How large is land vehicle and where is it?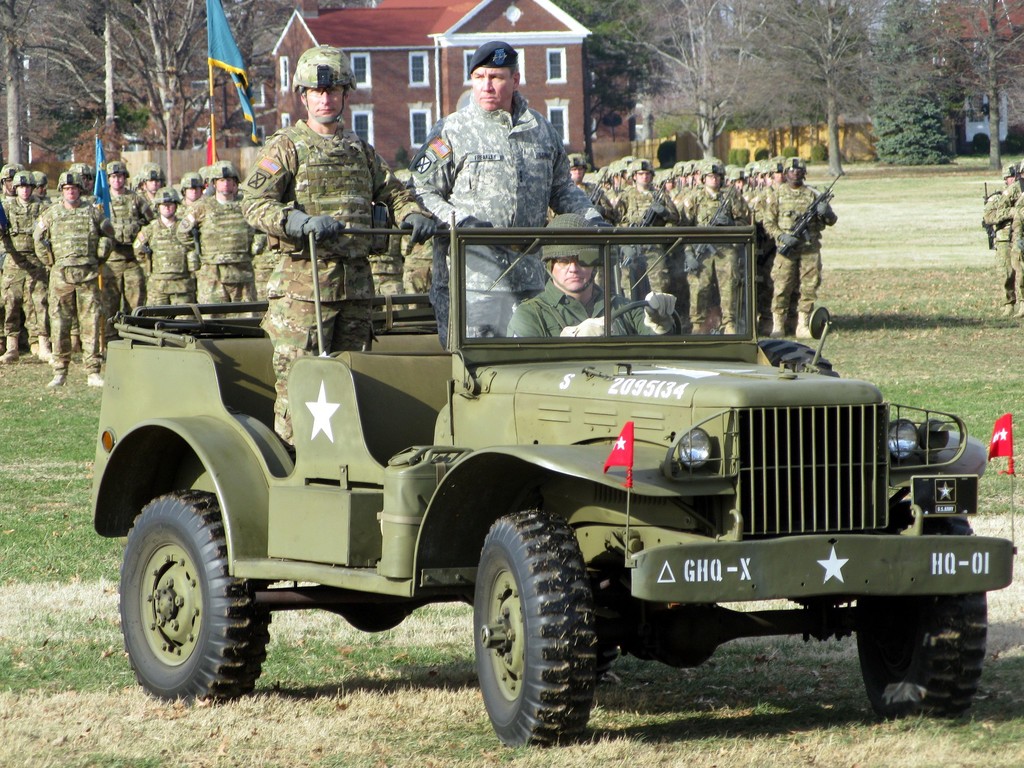
Bounding box: rect(74, 188, 1011, 748).
